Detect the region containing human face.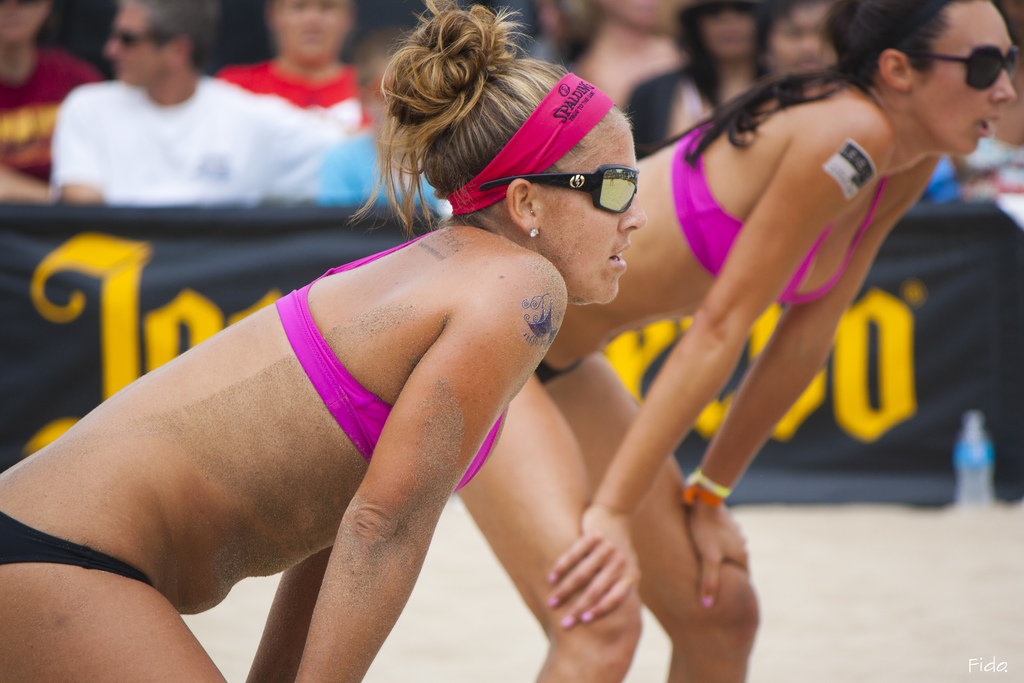
102:3:159:85.
